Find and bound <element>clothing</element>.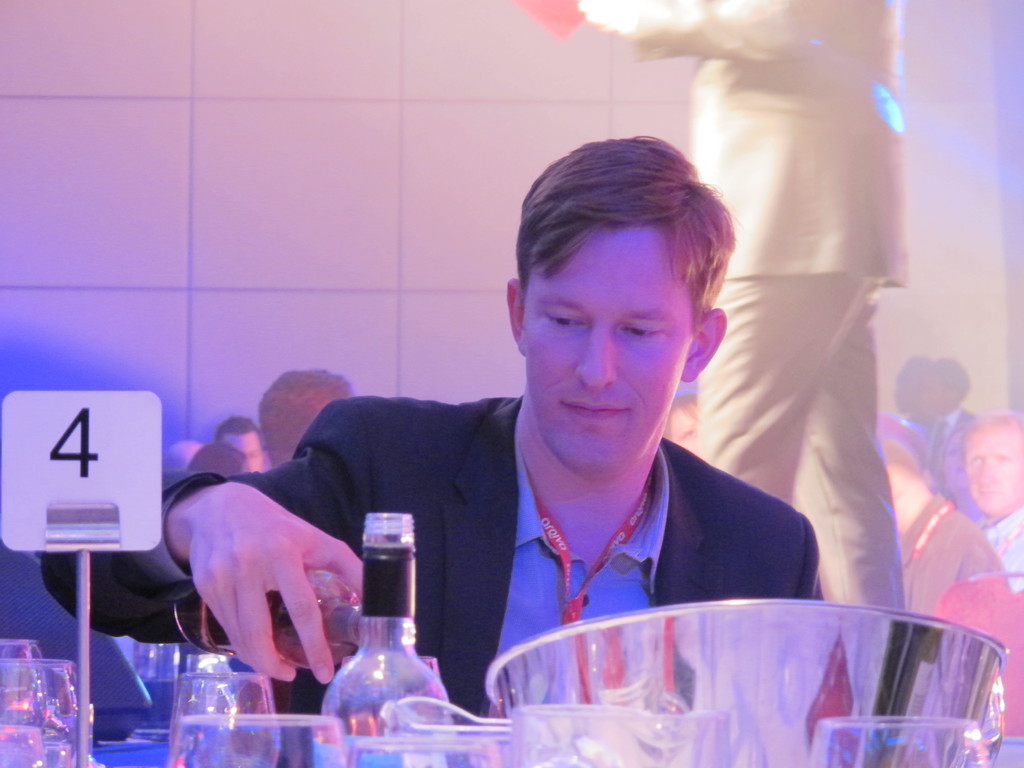
Bound: {"x1": 980, "y1": 499, "x2": 1023, "y2": 595}.
